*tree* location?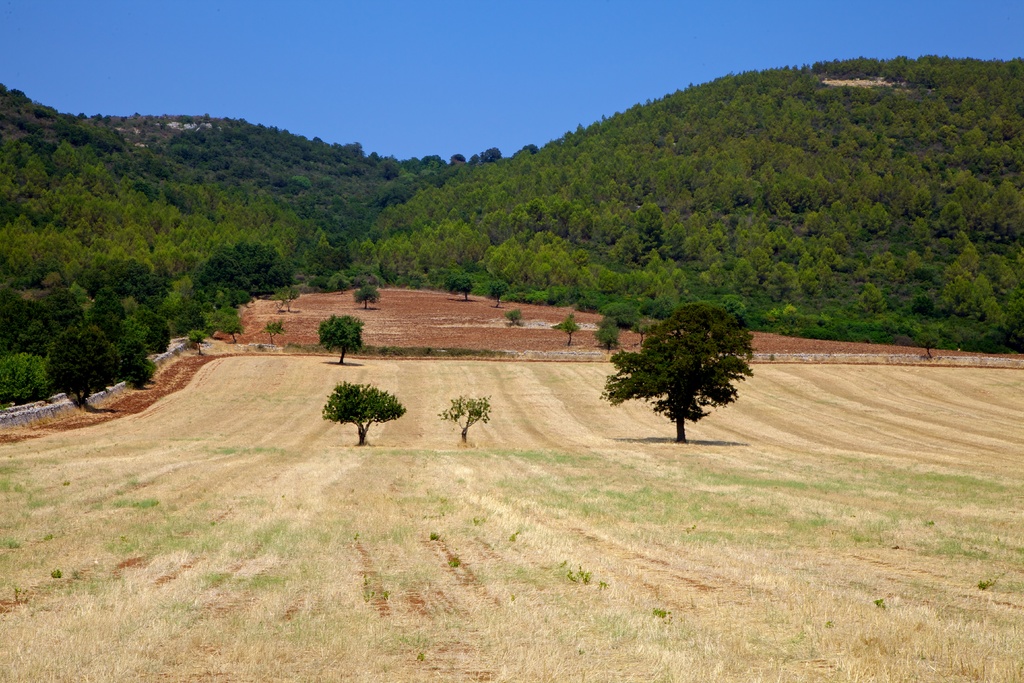
(x1=452, y1=277, x2=470, y2=300)
